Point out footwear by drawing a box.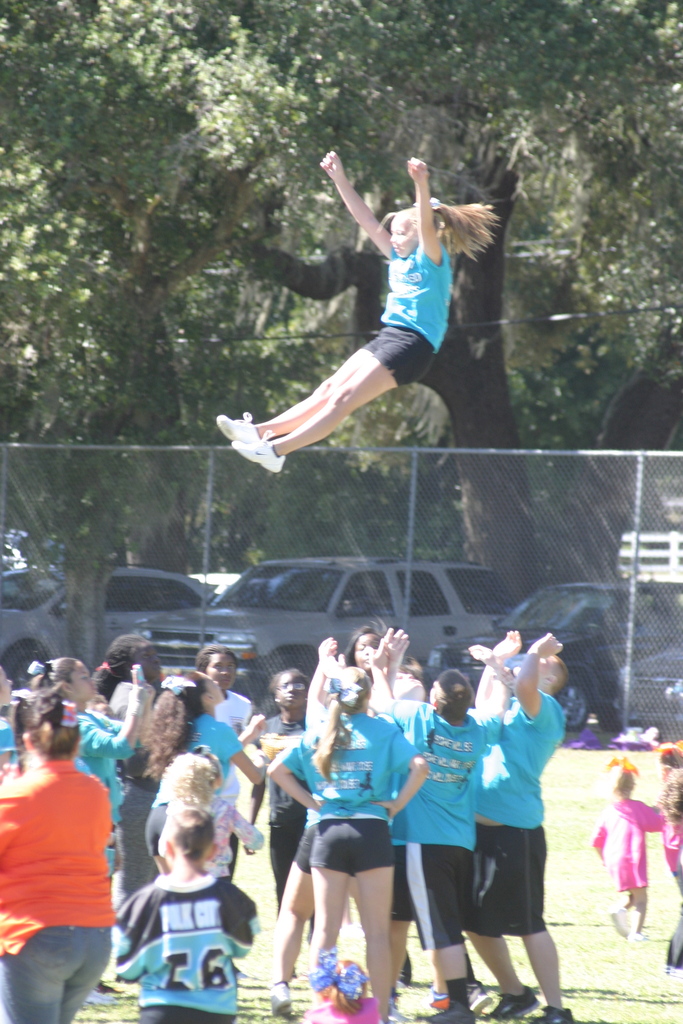
select_region(522, 1005, 573, 1023).
